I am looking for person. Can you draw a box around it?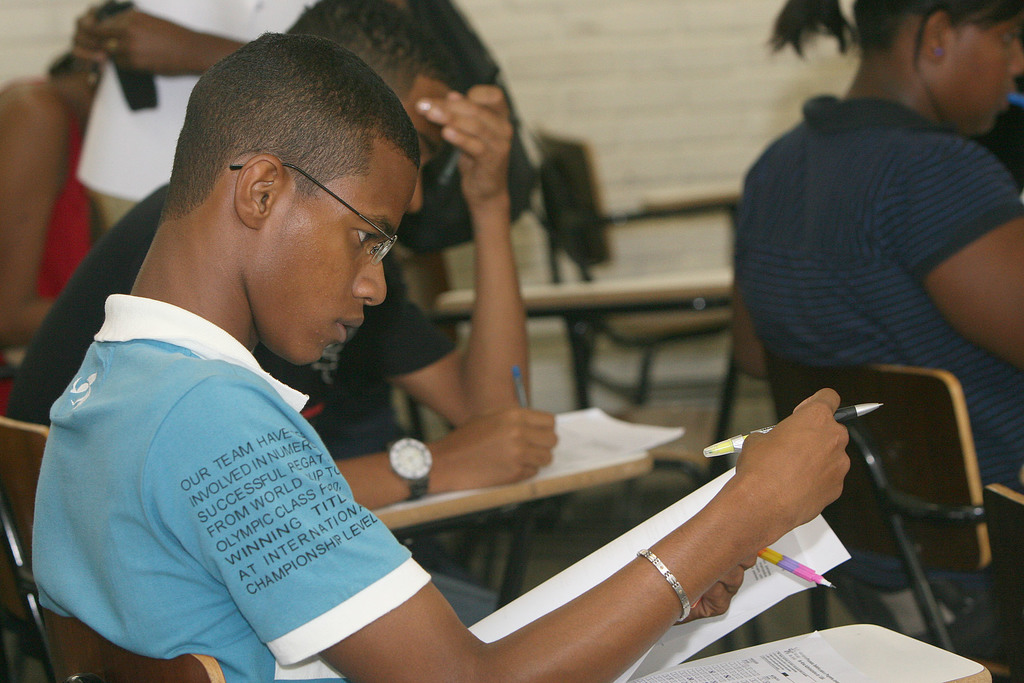
Sure, the bounding box is <box>2,0,560,583</box>.
